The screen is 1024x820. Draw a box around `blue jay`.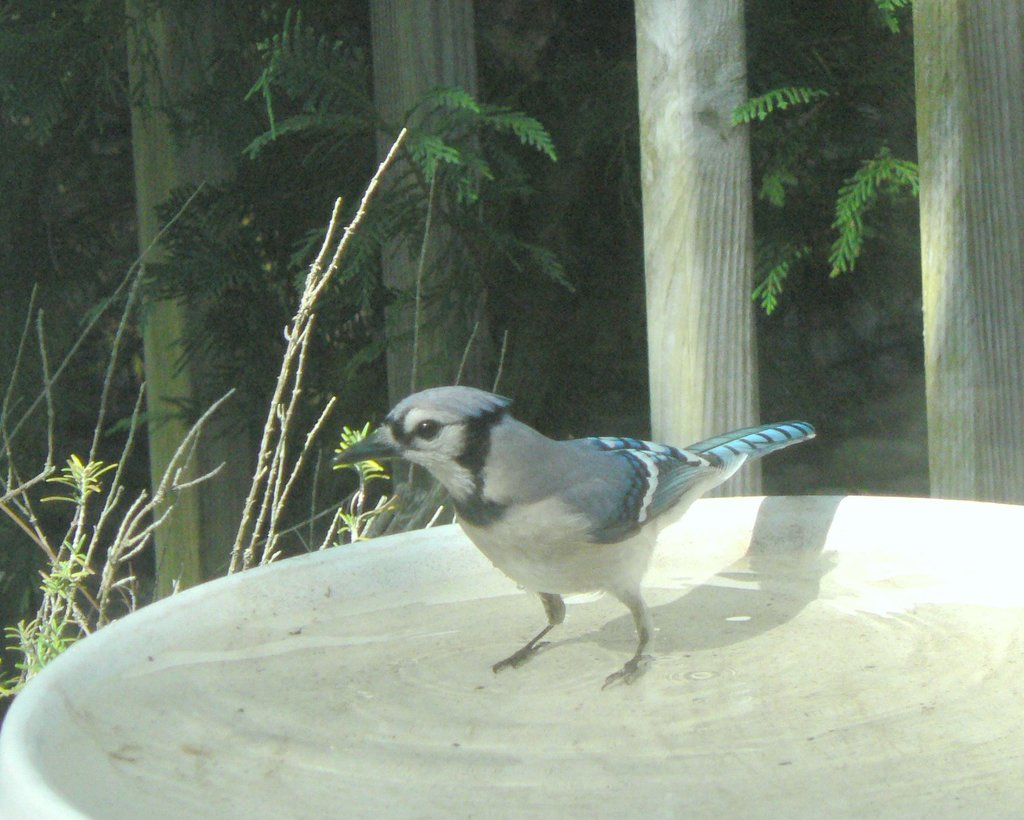
<box>327,382,815,694</box>.
